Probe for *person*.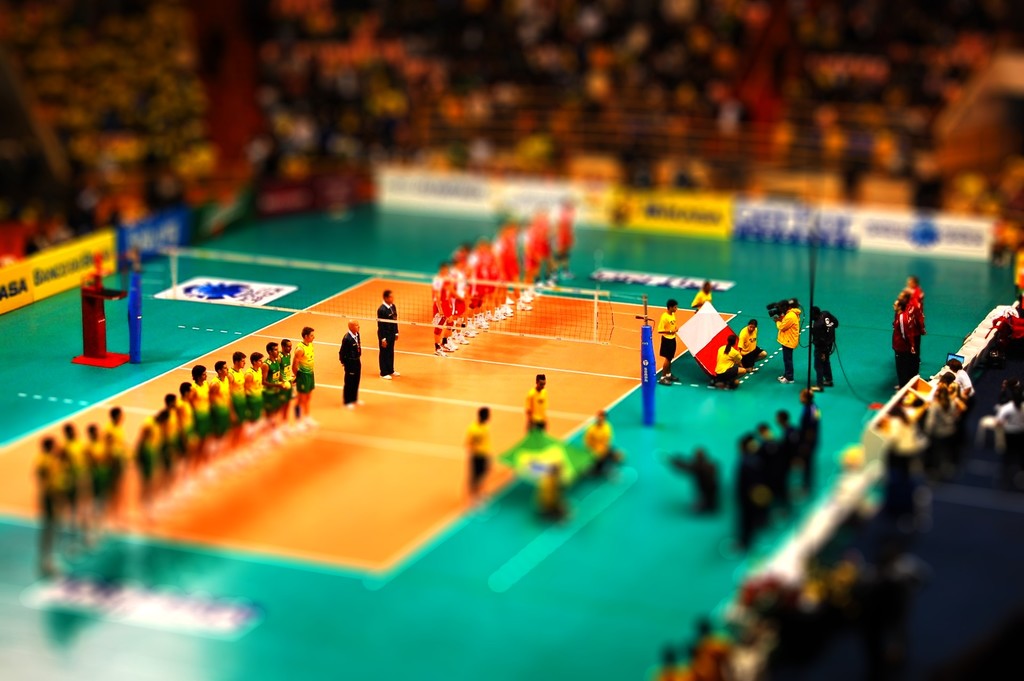
Probe result: l=772, t=301, r=800, b=380.
